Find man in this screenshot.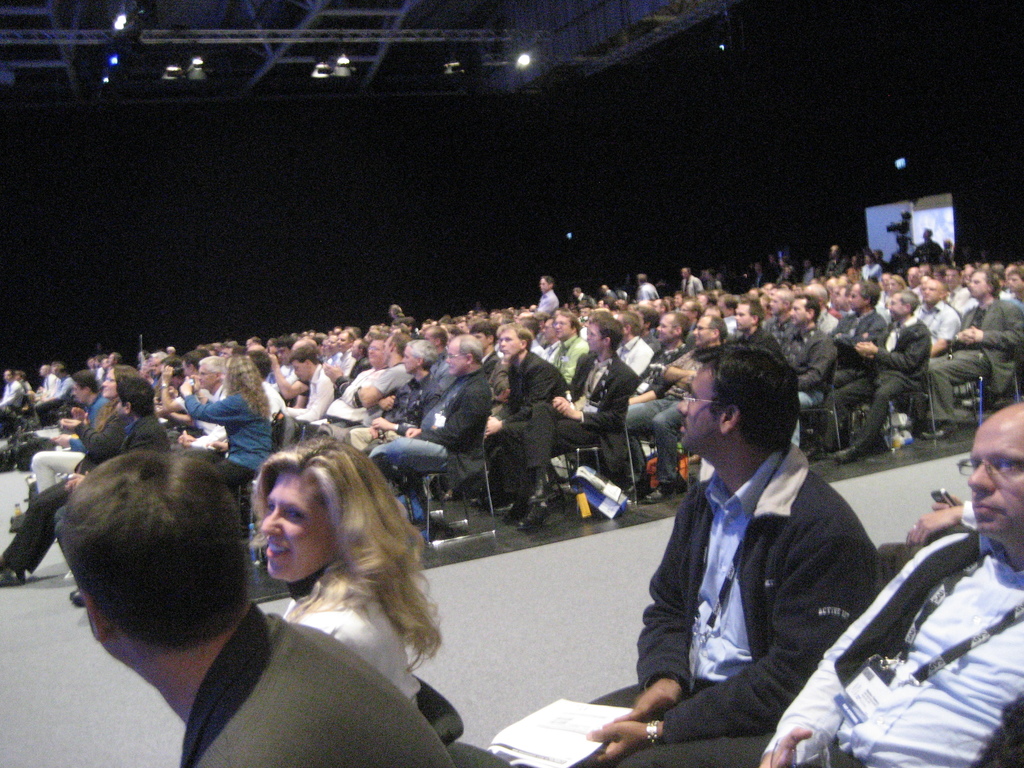
The bounding box for man is (left=593, top=301, right=610, bottom=314).
